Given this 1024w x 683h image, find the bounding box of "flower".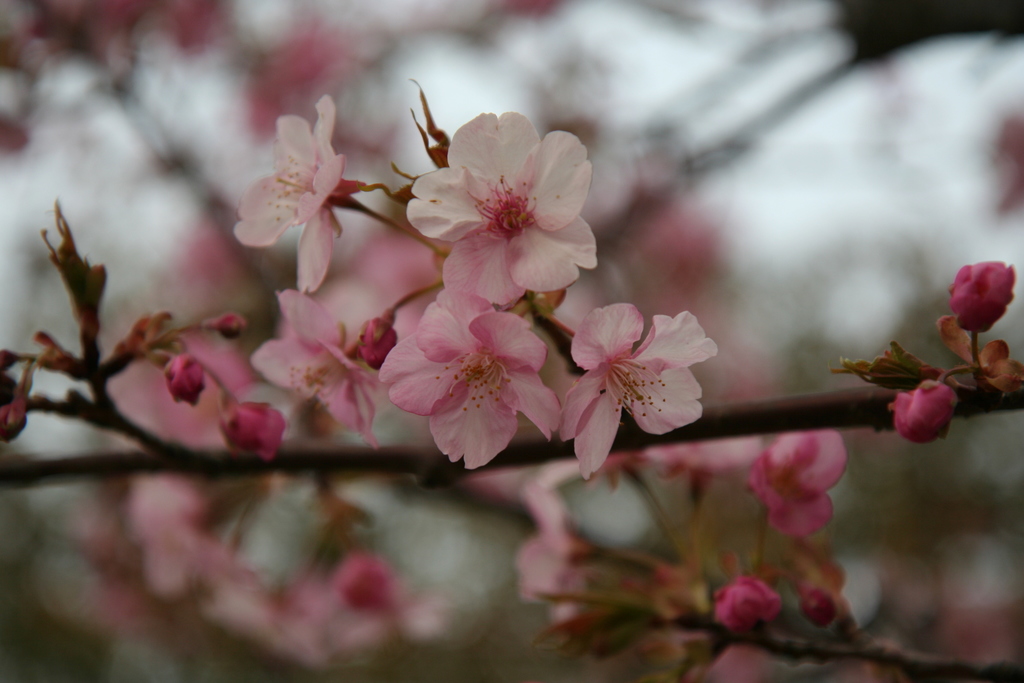
x1=416, y1=112, x2=600, y2=300.
